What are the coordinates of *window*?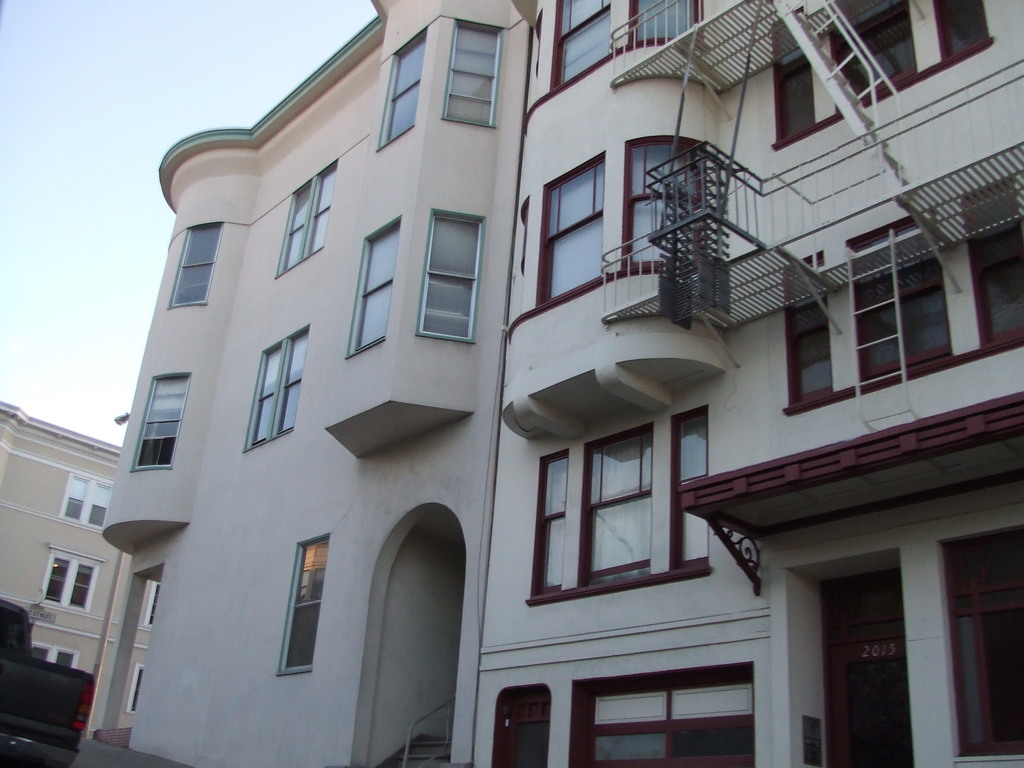
rect(131, 373, 192, 474).
